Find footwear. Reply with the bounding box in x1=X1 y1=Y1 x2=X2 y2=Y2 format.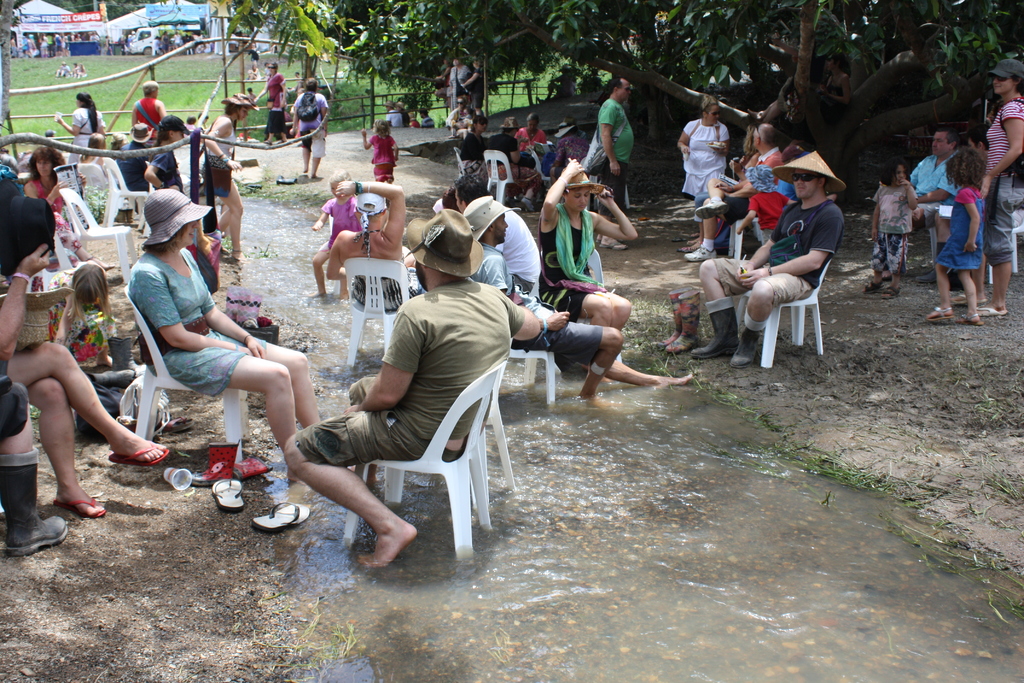
x1=109 y1=441 x2=167 y2=465.
